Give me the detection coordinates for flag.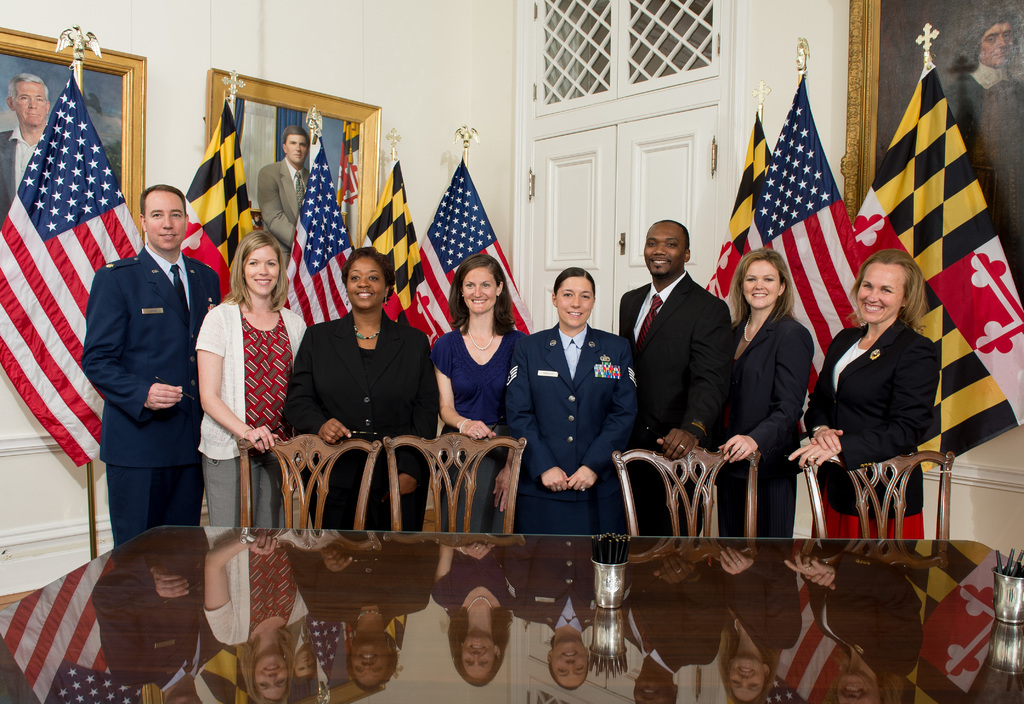
pyautogui.locateOnScreen(361, 156, 420, 317).
